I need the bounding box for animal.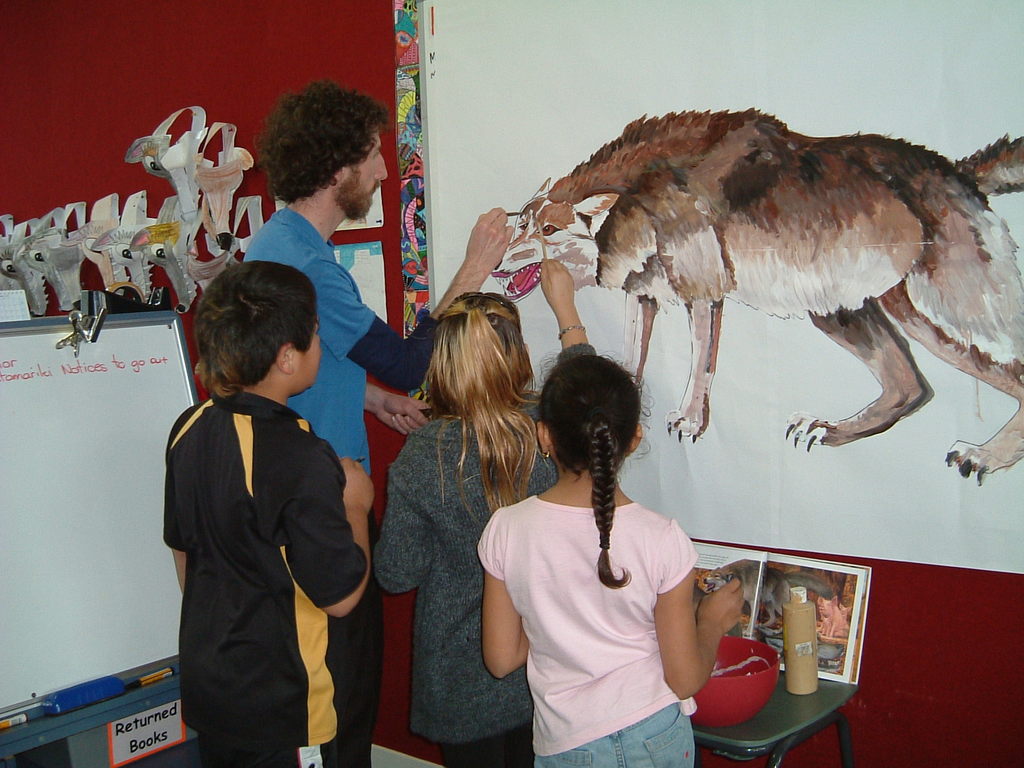
Here it is: rect(492, 109, 1023, 485).
